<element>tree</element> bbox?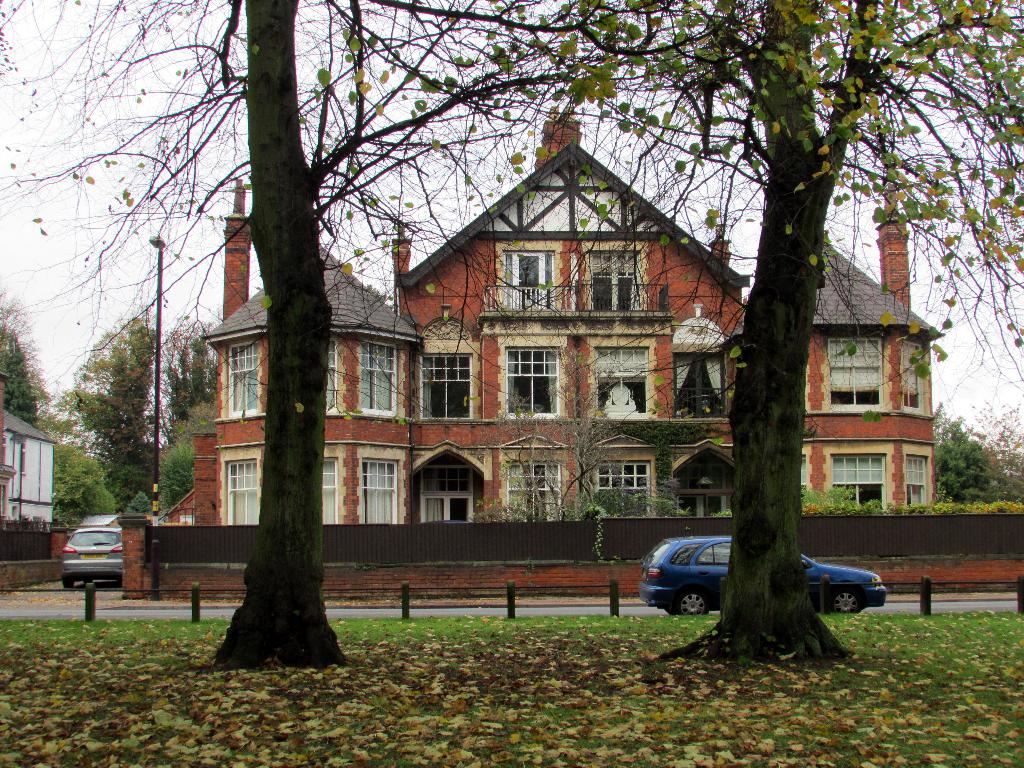
{"x1": 470, "y1": 373, "x2": 652, "y2": 532}
